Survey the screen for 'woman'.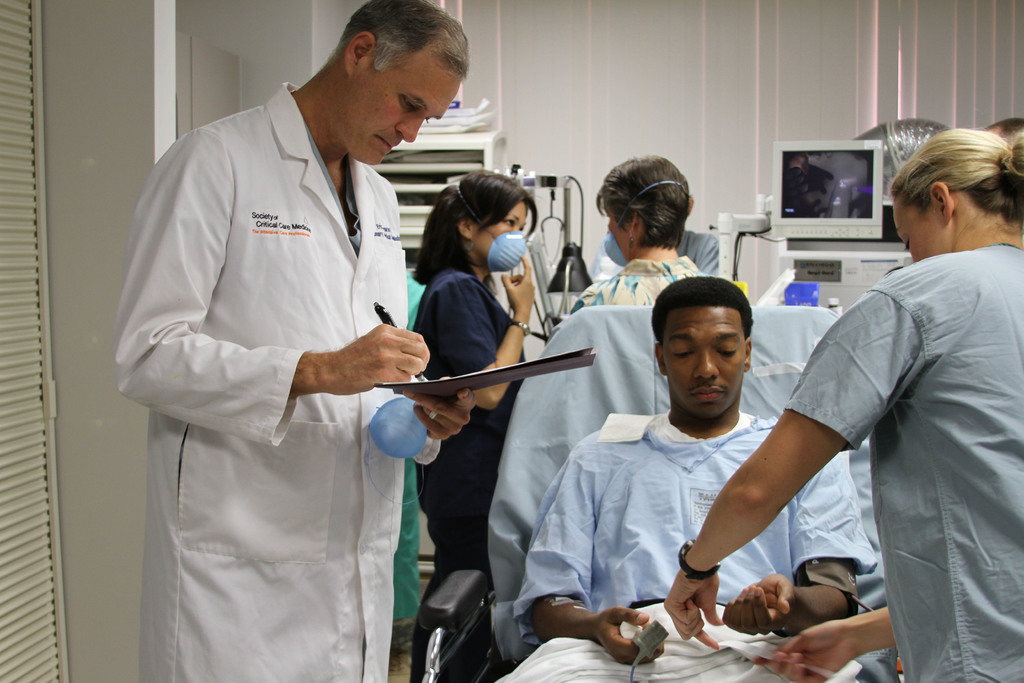
Survey found: 404 170 532 682.
